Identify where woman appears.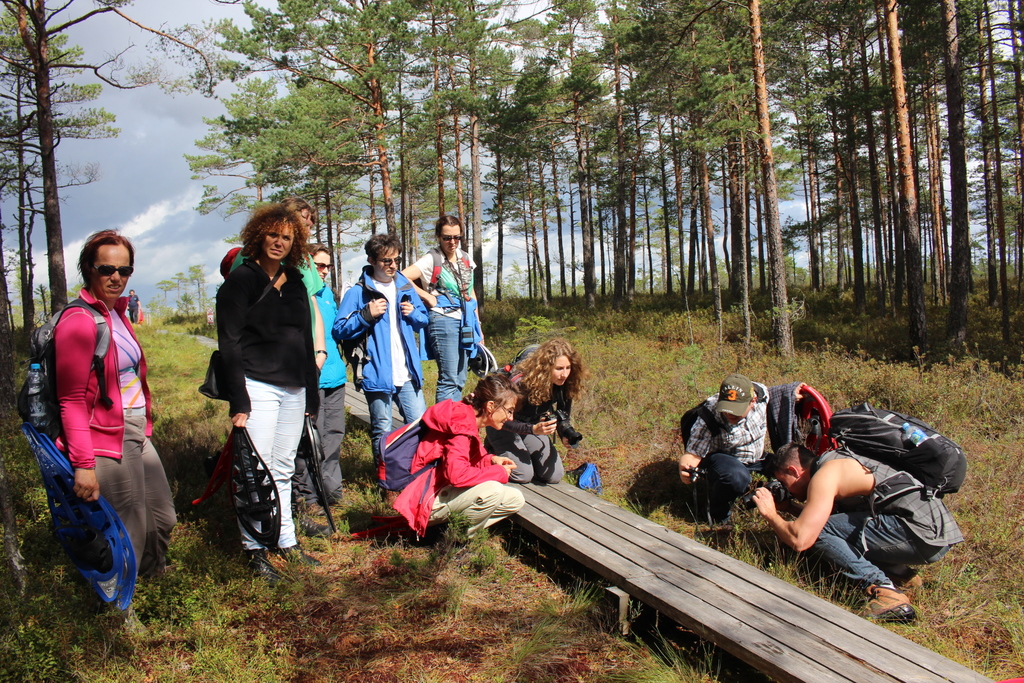
Appears at x1=47 y1=228 x2=178 y2=632.
